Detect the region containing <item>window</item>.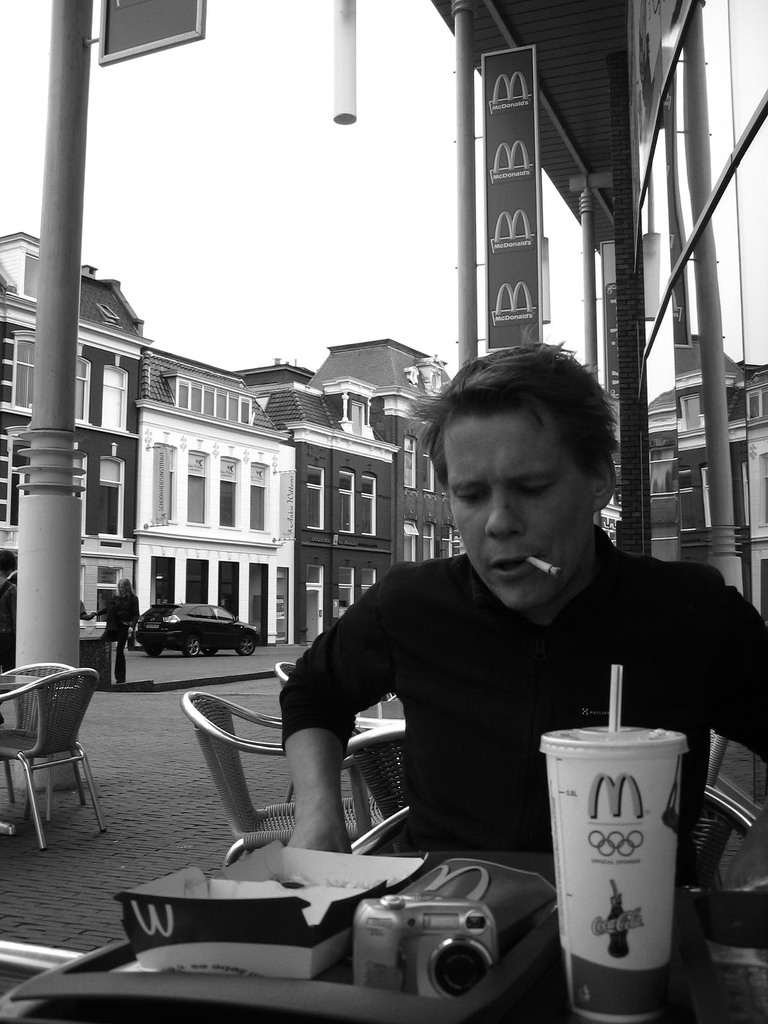
305:465:328:534.
